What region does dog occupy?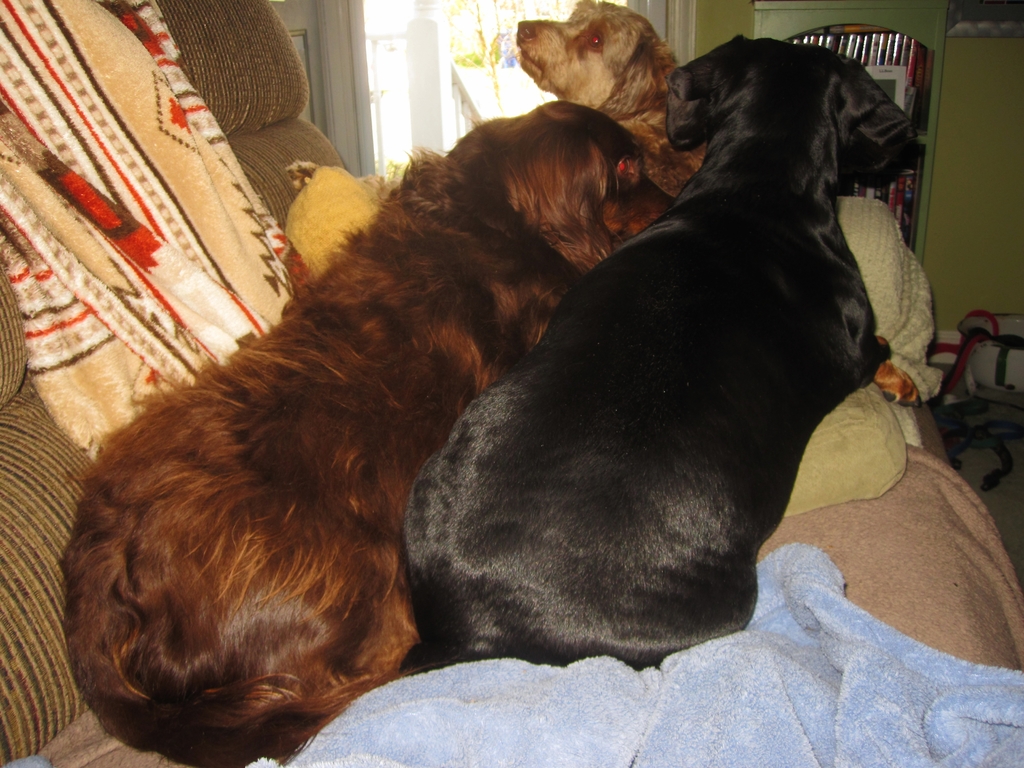
515:0:707:196.
